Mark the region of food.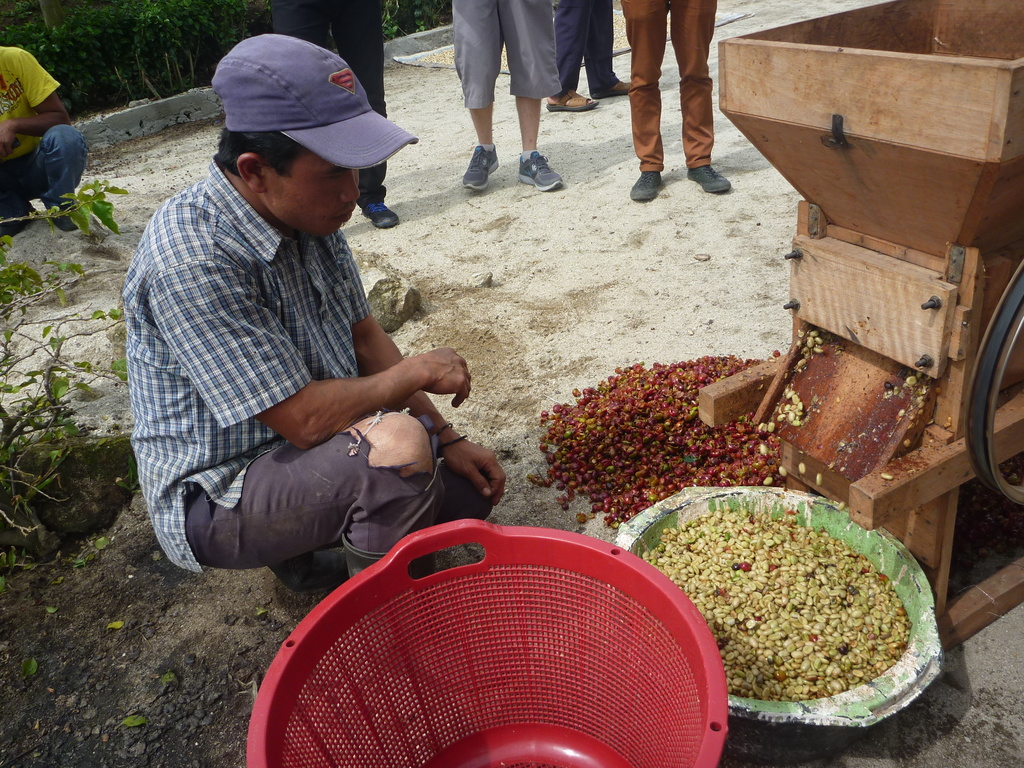
Region: [638, 475, 933, 703].
